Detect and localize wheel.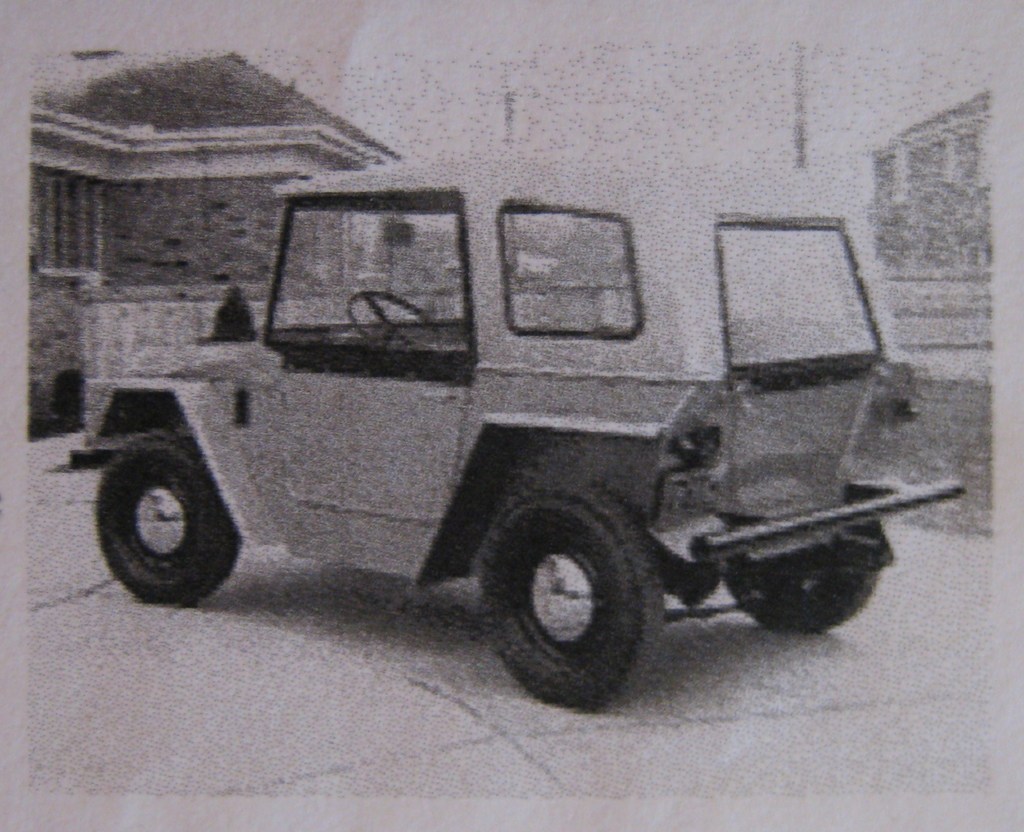
Localized at rect(725, 514, 879, 633).
